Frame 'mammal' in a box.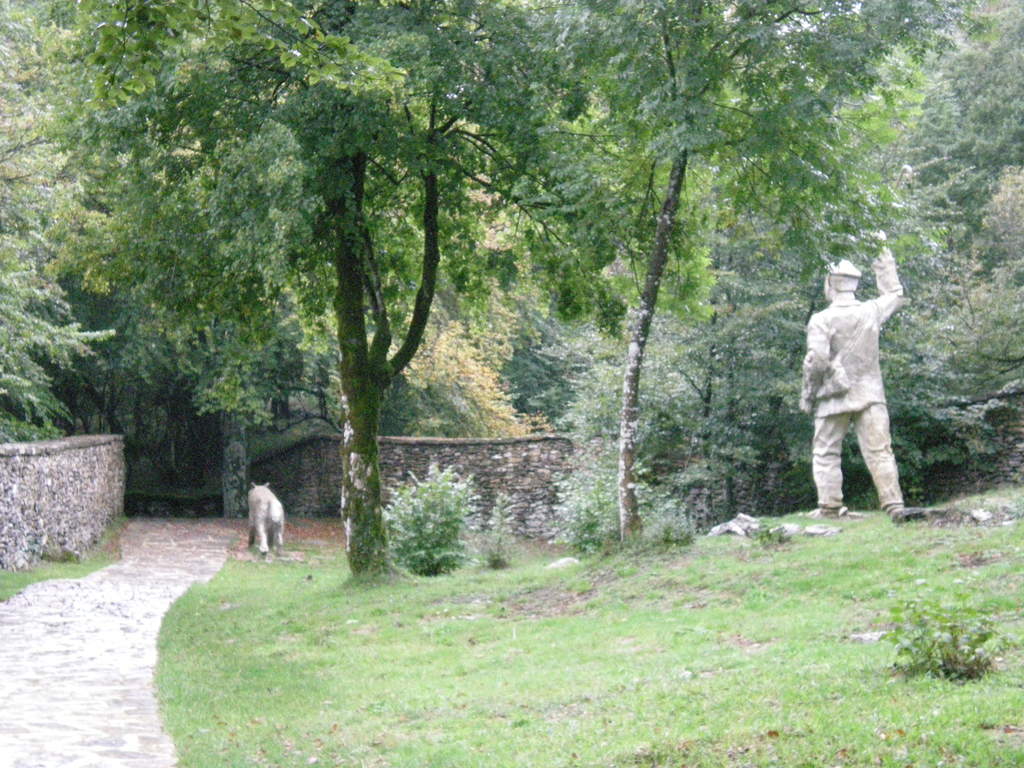
(248, 480, 285, 561).
